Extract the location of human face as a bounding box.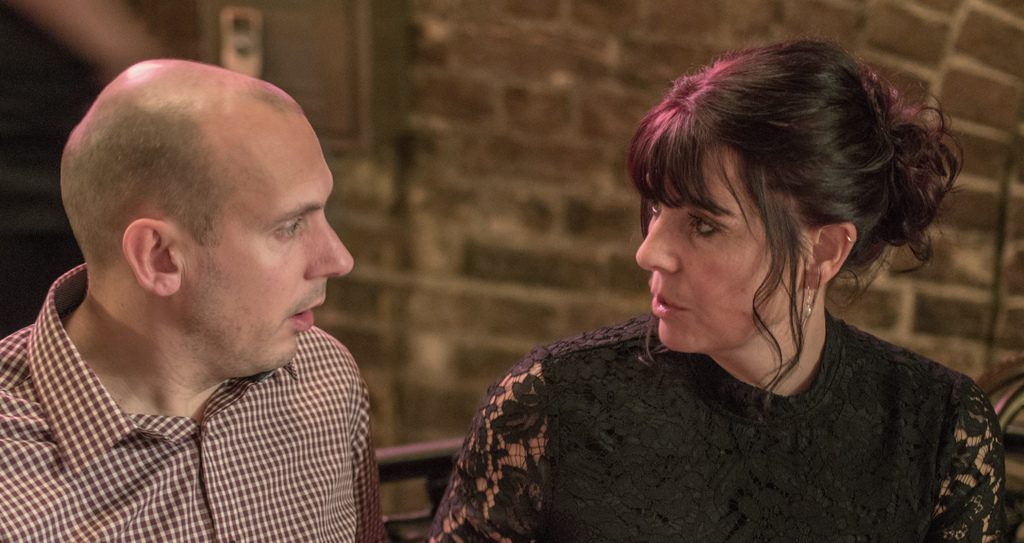
(184,114,356,369).
